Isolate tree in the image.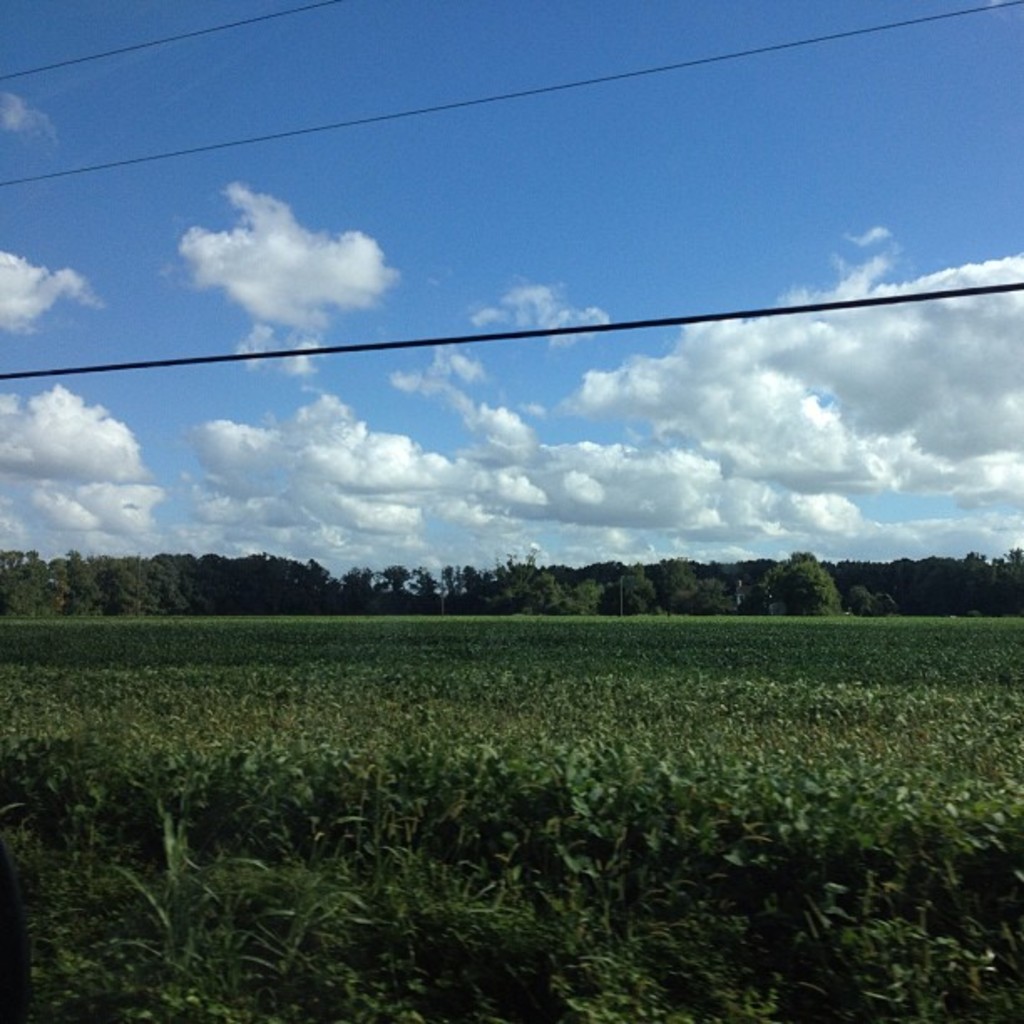
Isolated region: (x1=156, y1=549, x2=218, y2=612).
